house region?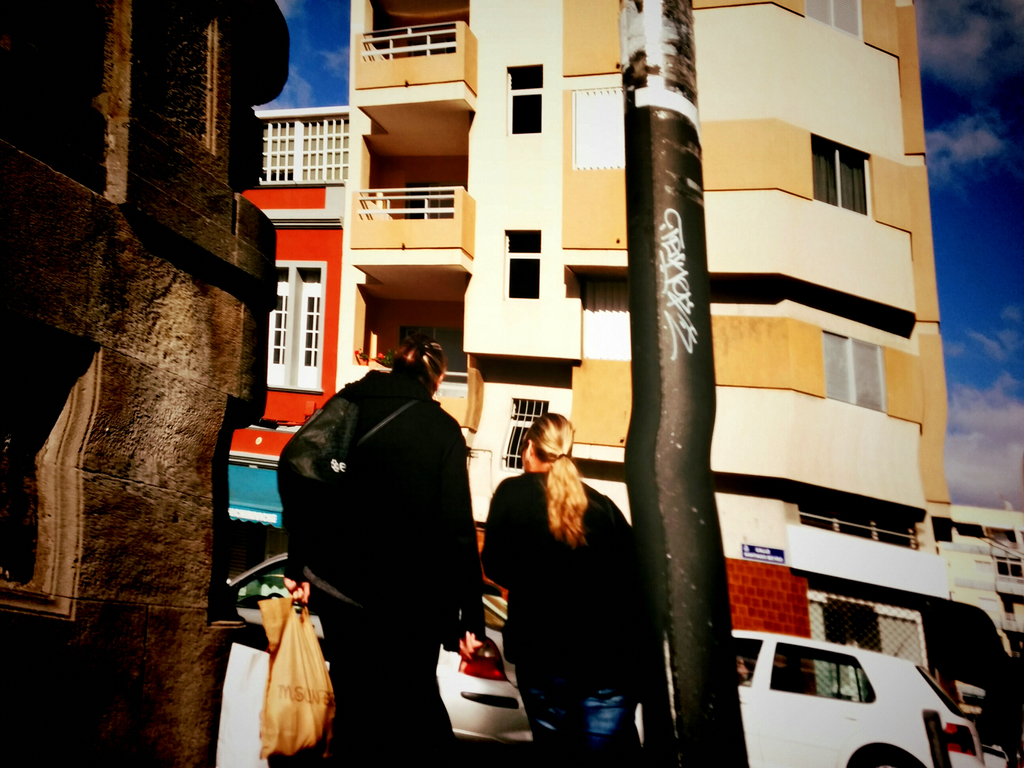
x1=2, y1=0, x2=291, y2=766
